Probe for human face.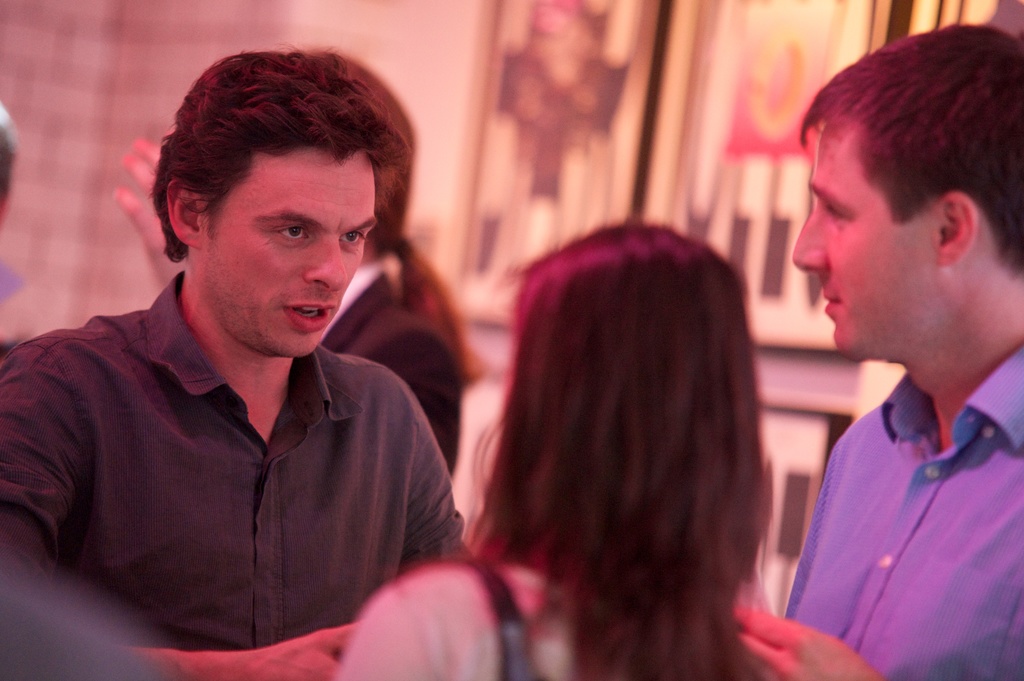
Probe result: pyautogui.locateOnScreen(788, 113, 948, 366).
